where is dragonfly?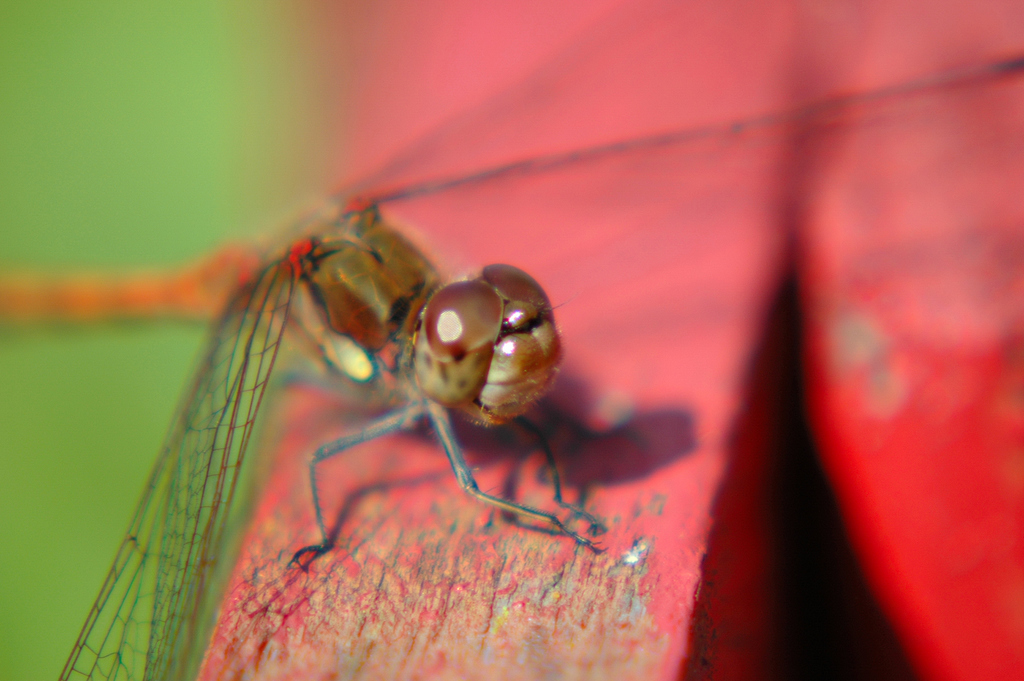
0 0 1023 680.
